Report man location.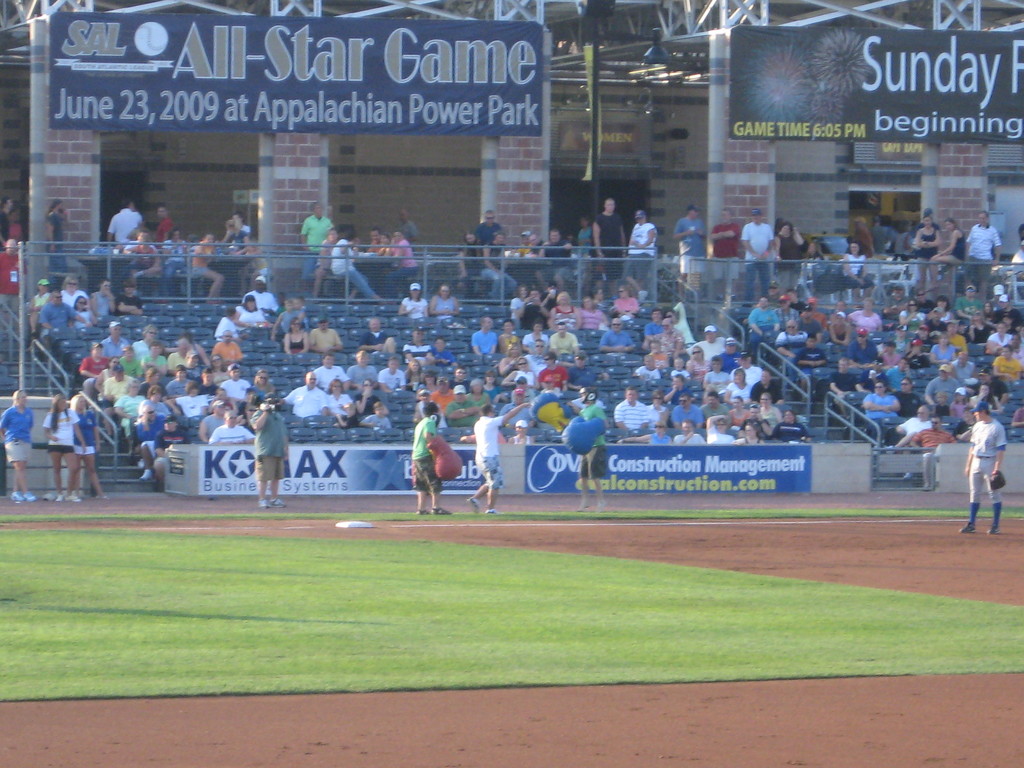
Report: x1=282 y1=371 x2=327 y2=420.
